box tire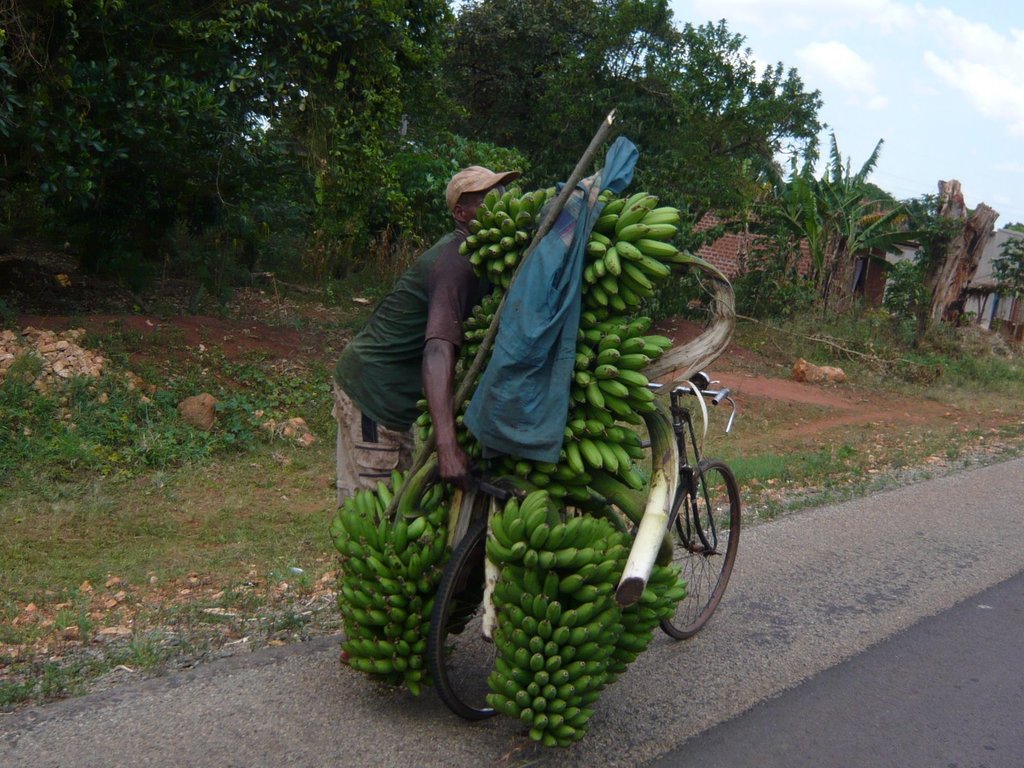
box(654, 460, 741, 639)
